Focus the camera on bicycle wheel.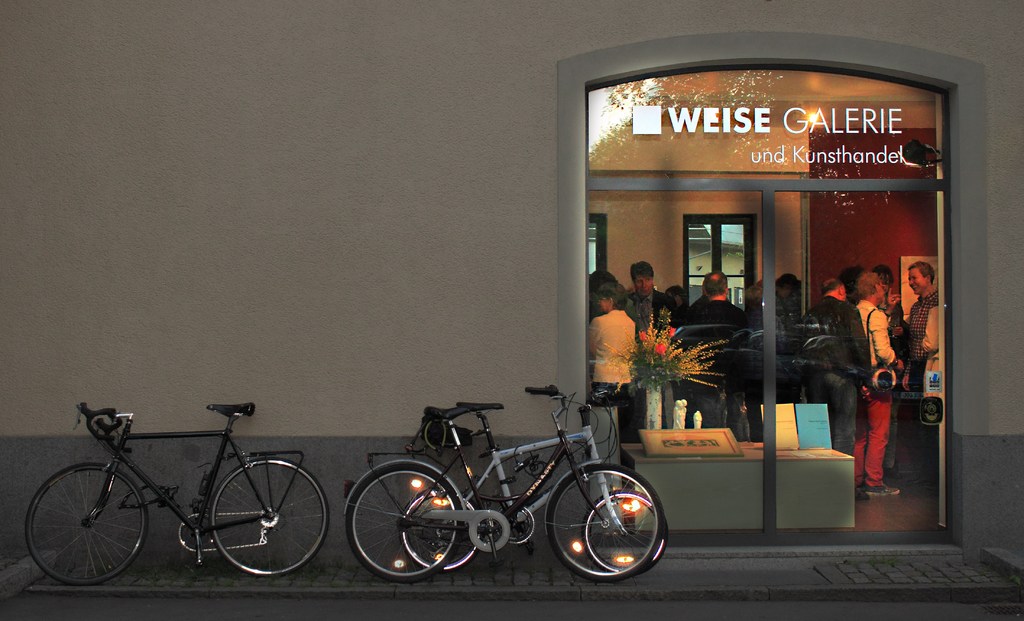
Focus region: (left=548, top=459, right=662, bottom=583).
